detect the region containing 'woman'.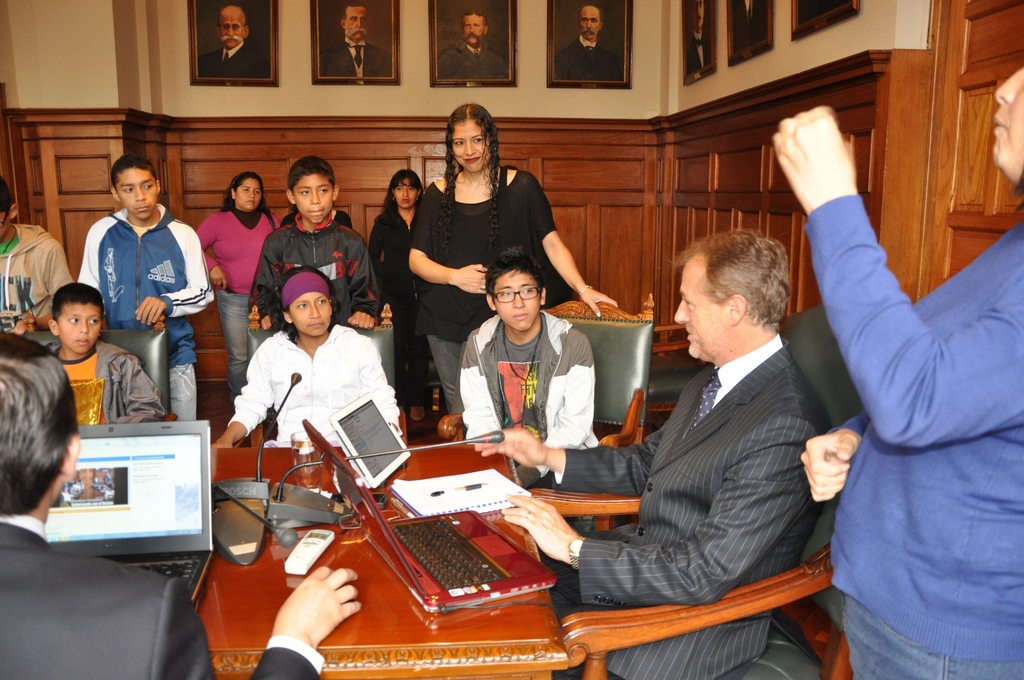
<bbox>392, 114, 555, 429</bbox>.
